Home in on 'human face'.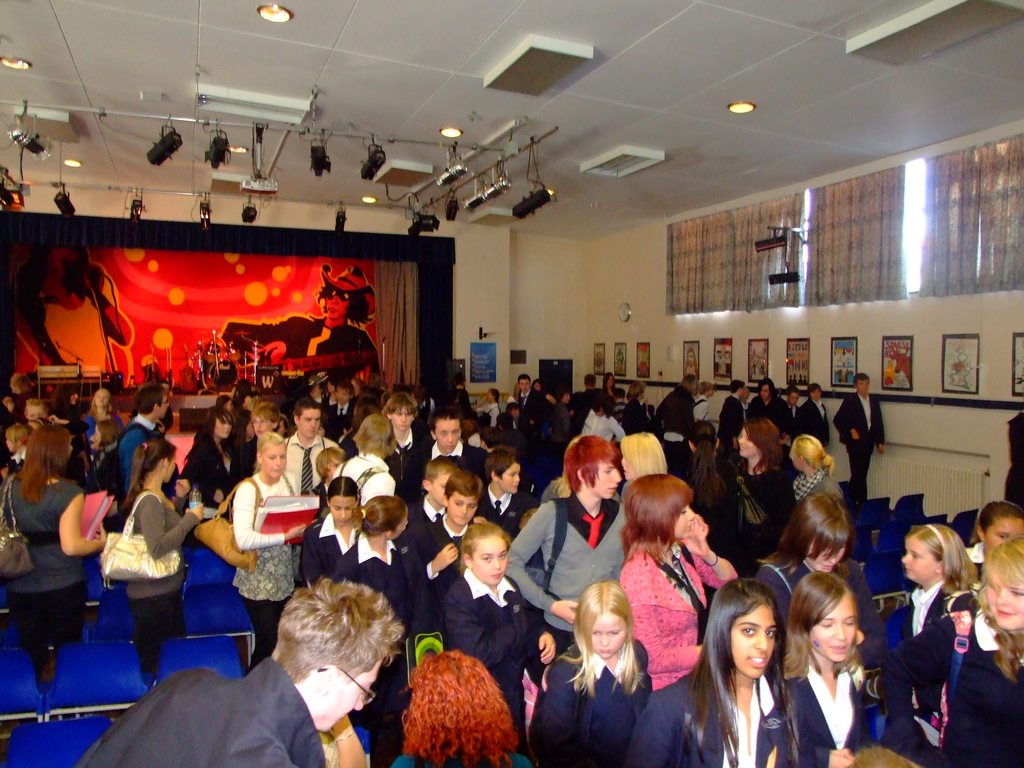
Homed in at box=[500, 465, 526, 490].
